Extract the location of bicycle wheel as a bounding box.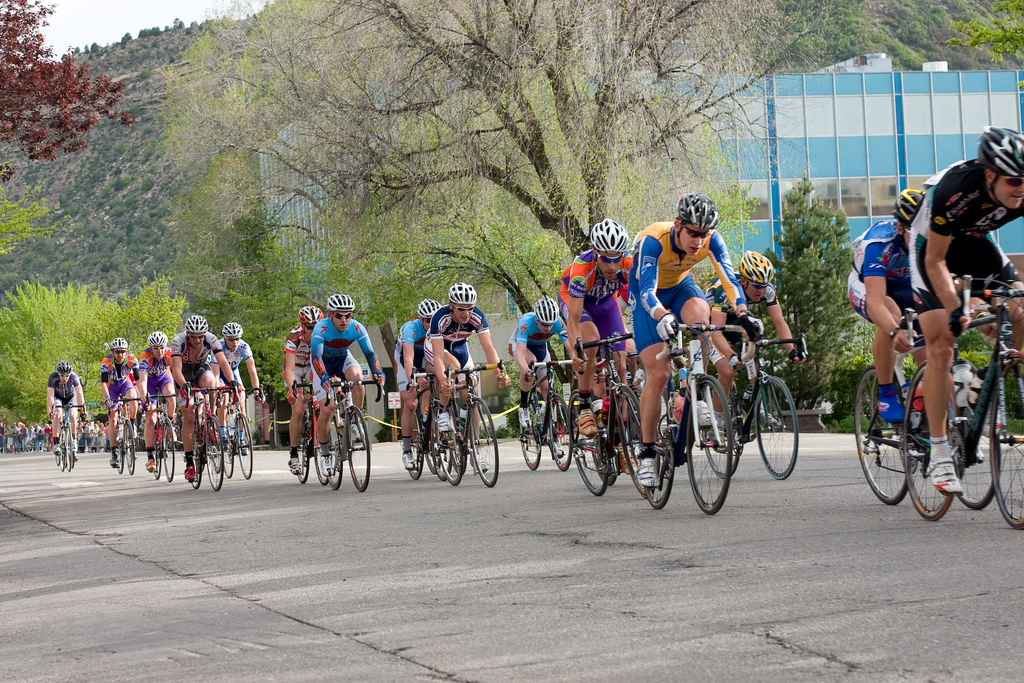
(899,358,962,522).
